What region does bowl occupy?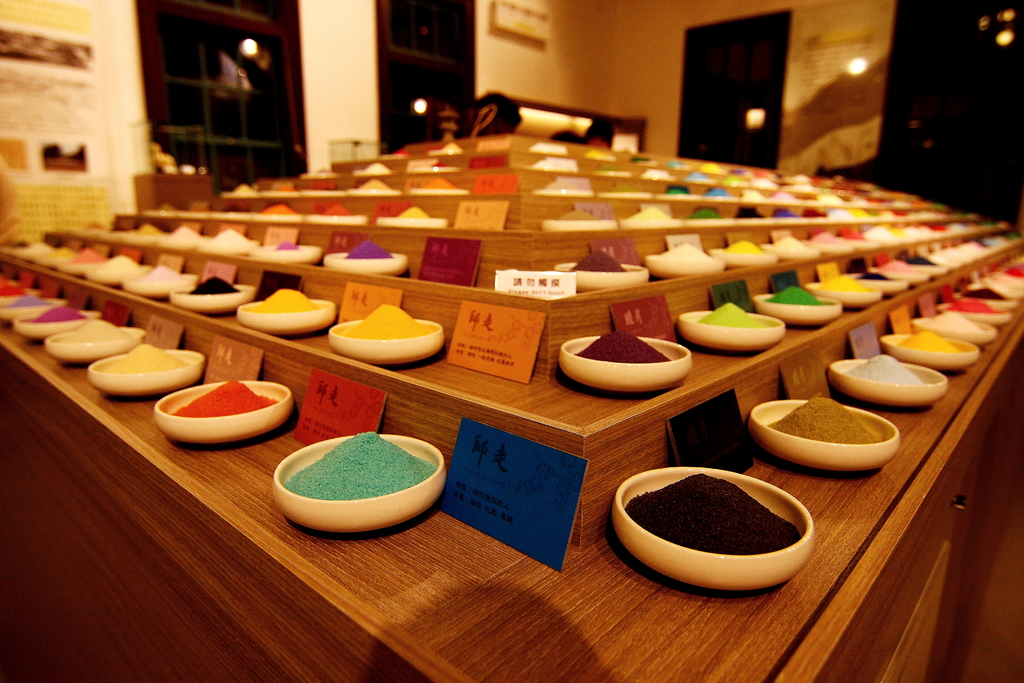
pyautogui.locateOnScreen(557, 261, 648, 290).
